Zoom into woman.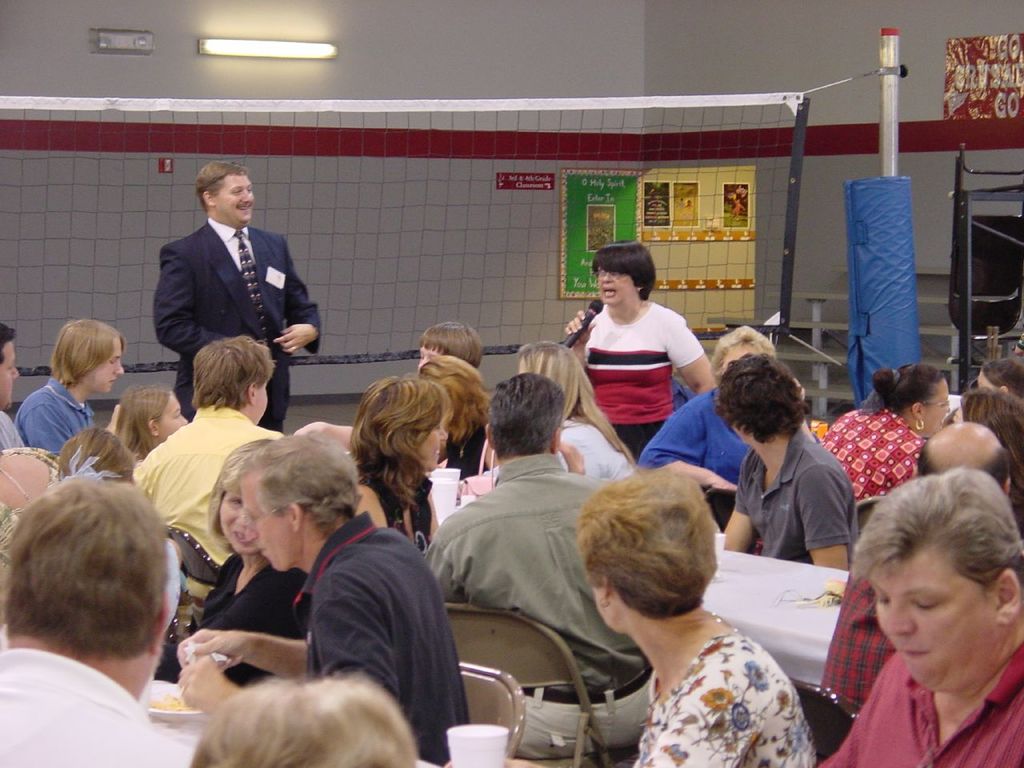
Zoom target: [left=818, top=358, right=958, bottom=498].
